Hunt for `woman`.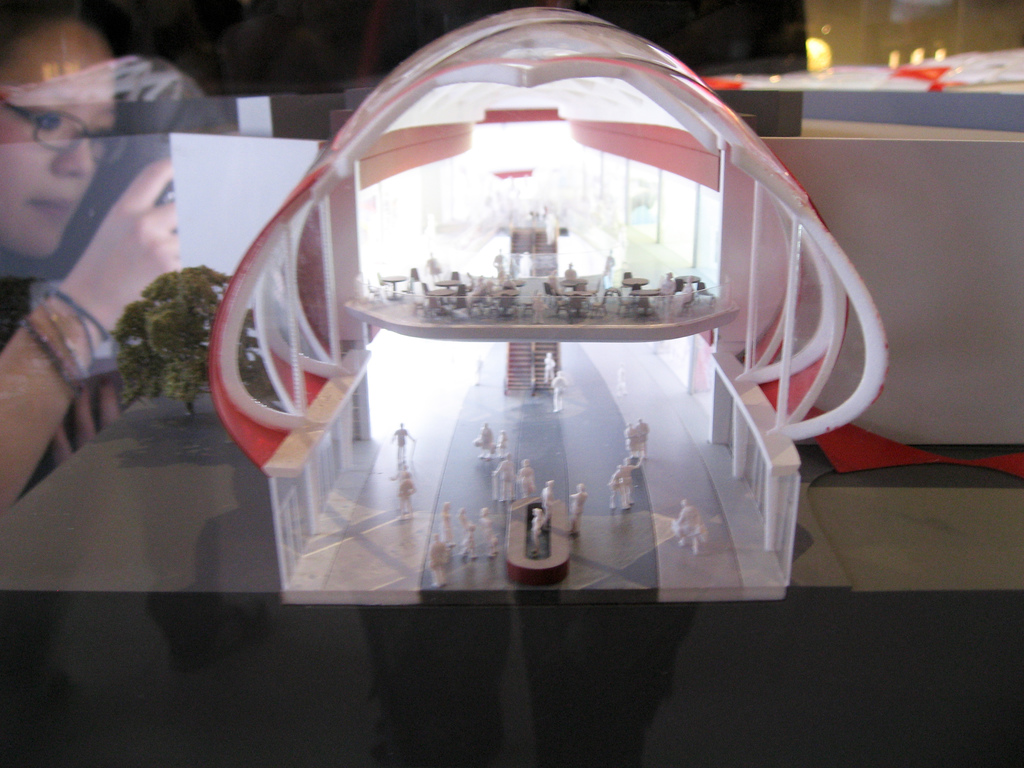
Hunted down at pyautogui.locateOnScreen(0, 1, 175, 507).
